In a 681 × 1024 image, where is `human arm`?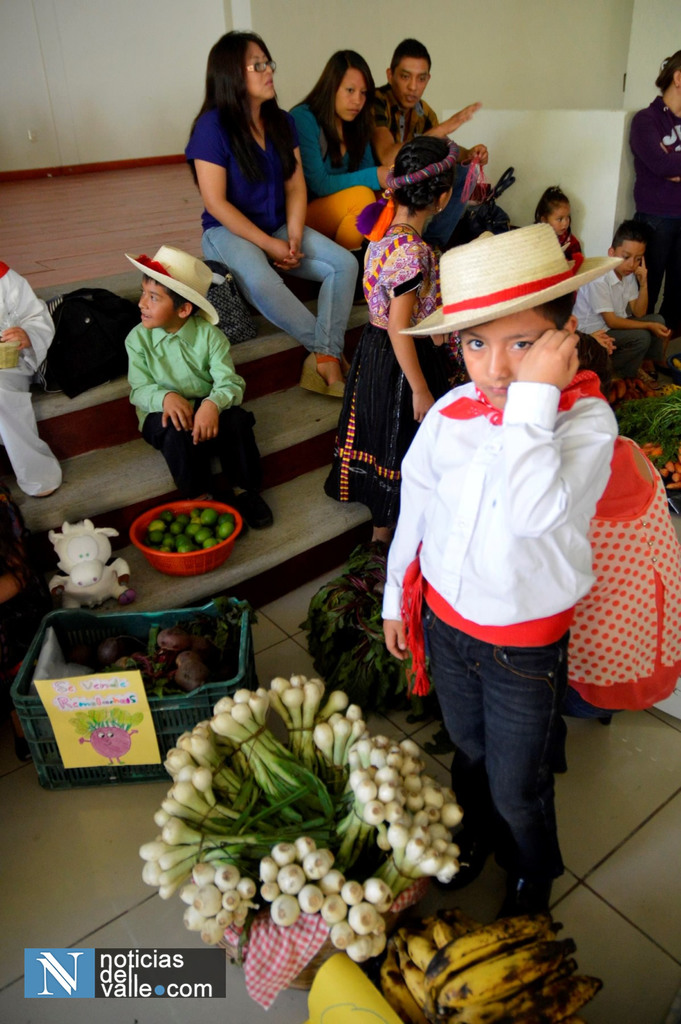
bbox(198, 330, 242, 442).
